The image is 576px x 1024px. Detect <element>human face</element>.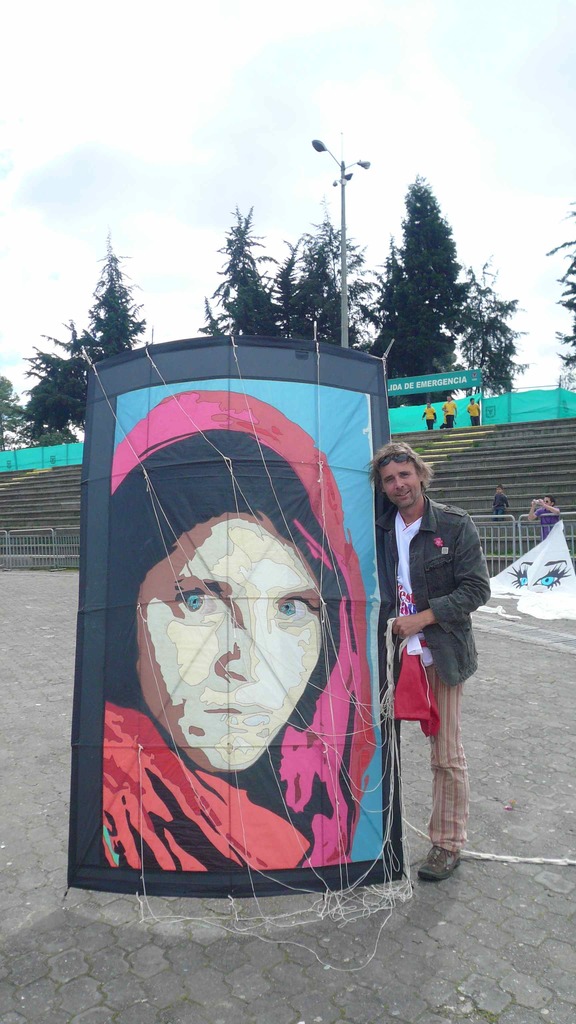
Detection: locate(380, 459, 424, 504).
